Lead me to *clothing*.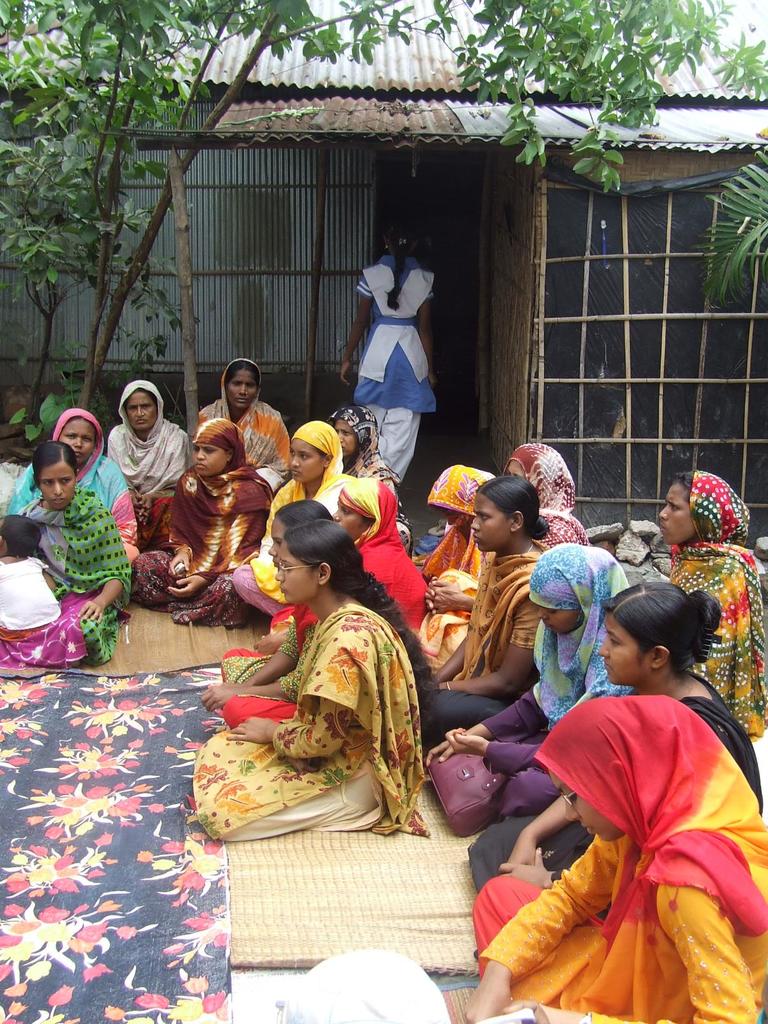
Lead to detection(24, 443, 139, 583).
